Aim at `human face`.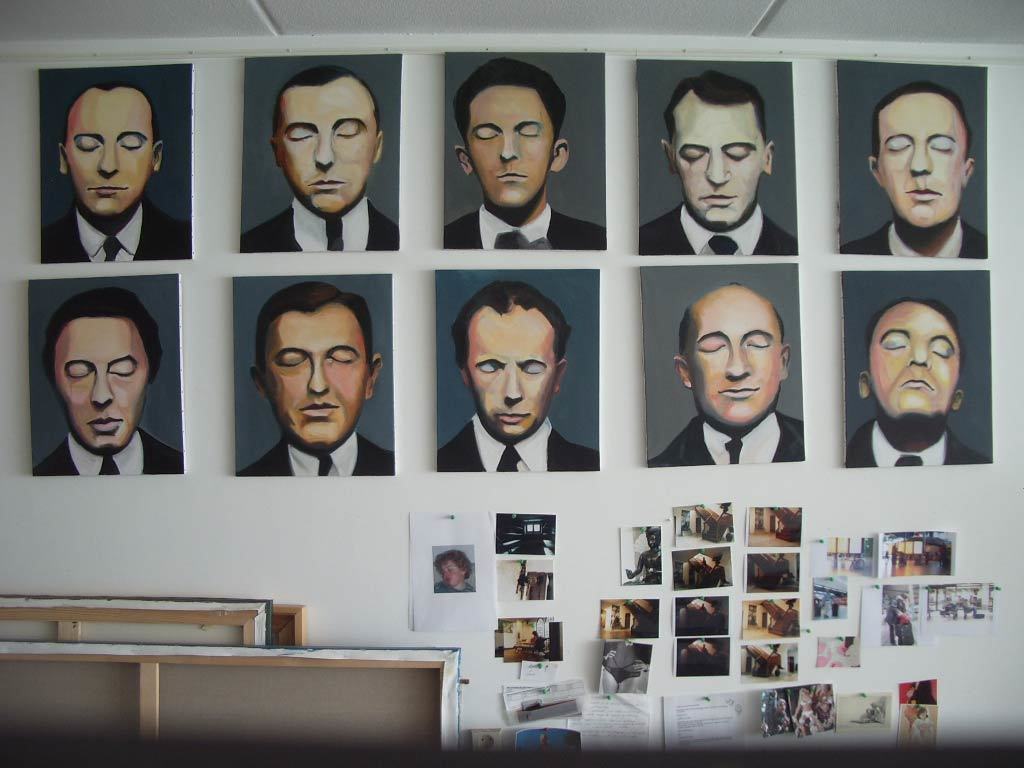
Aimed at select_region(684, 307, 783, 431).
